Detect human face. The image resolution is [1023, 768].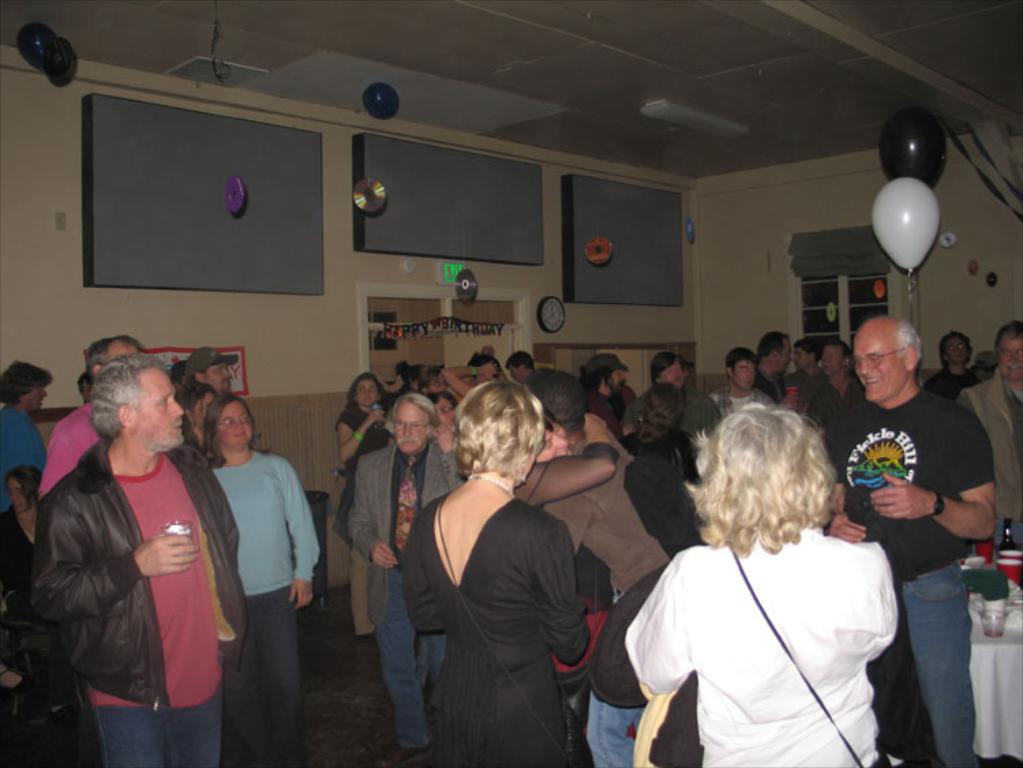
crop(948, 337, 968, 363).
